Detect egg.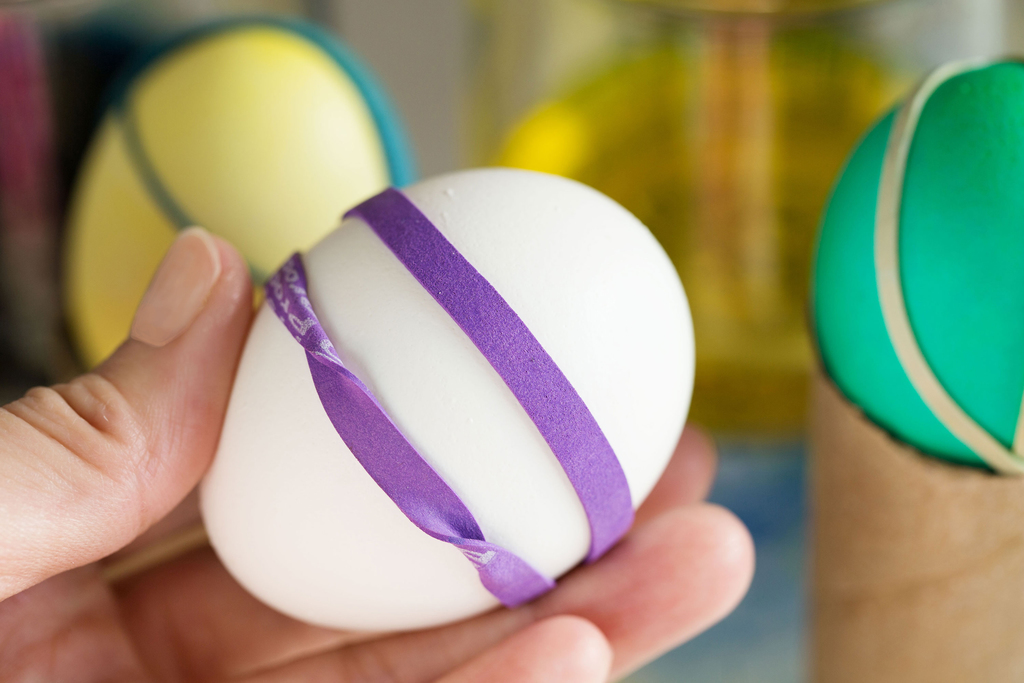
Detected at left=196, top=173, right=695, bottom=630.
